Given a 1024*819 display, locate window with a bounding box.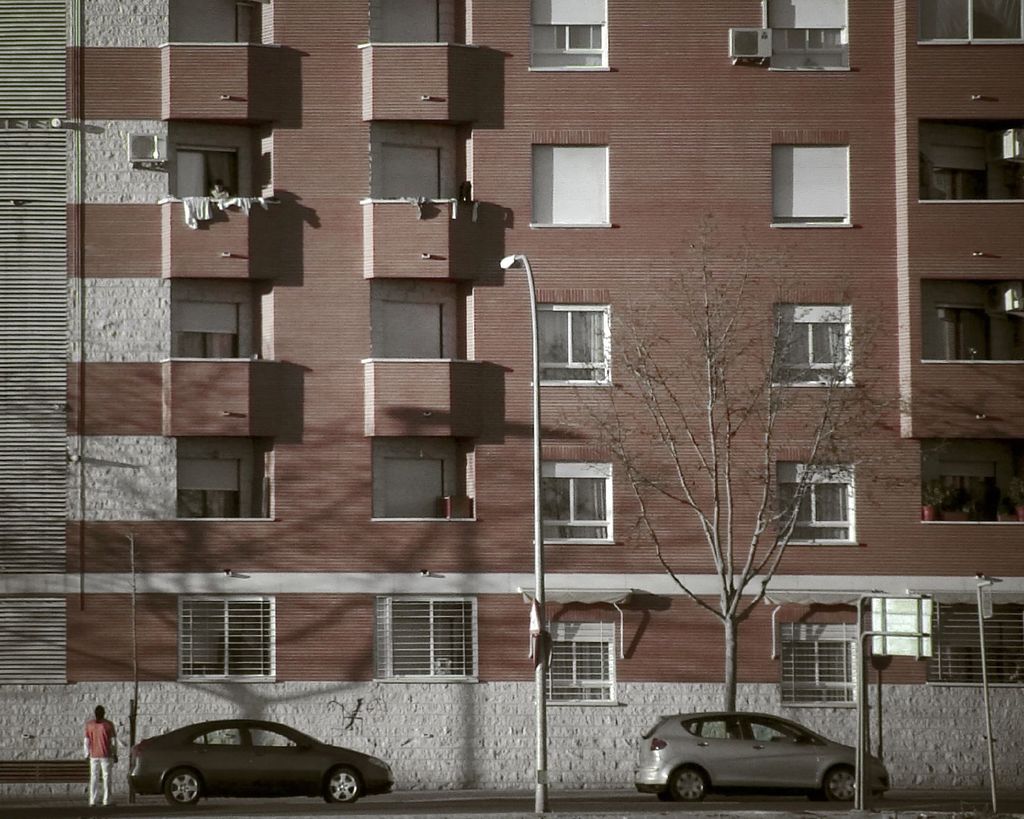
Located: 920:279:1023:365.
